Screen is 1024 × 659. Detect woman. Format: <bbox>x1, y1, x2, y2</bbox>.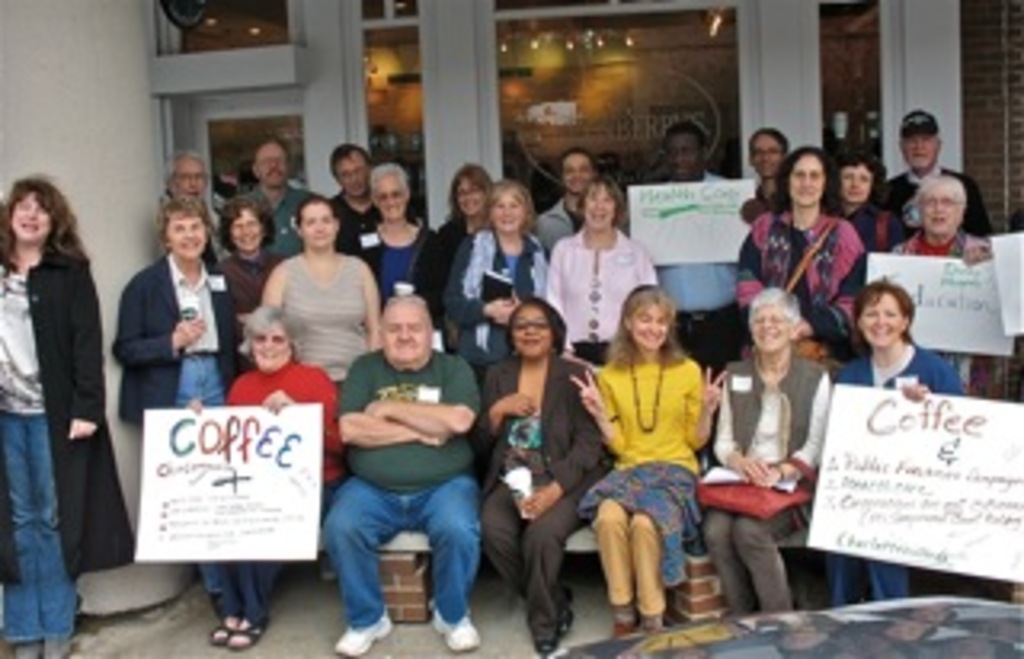
<bbox>448, 179, 550, 358</bbox>.
